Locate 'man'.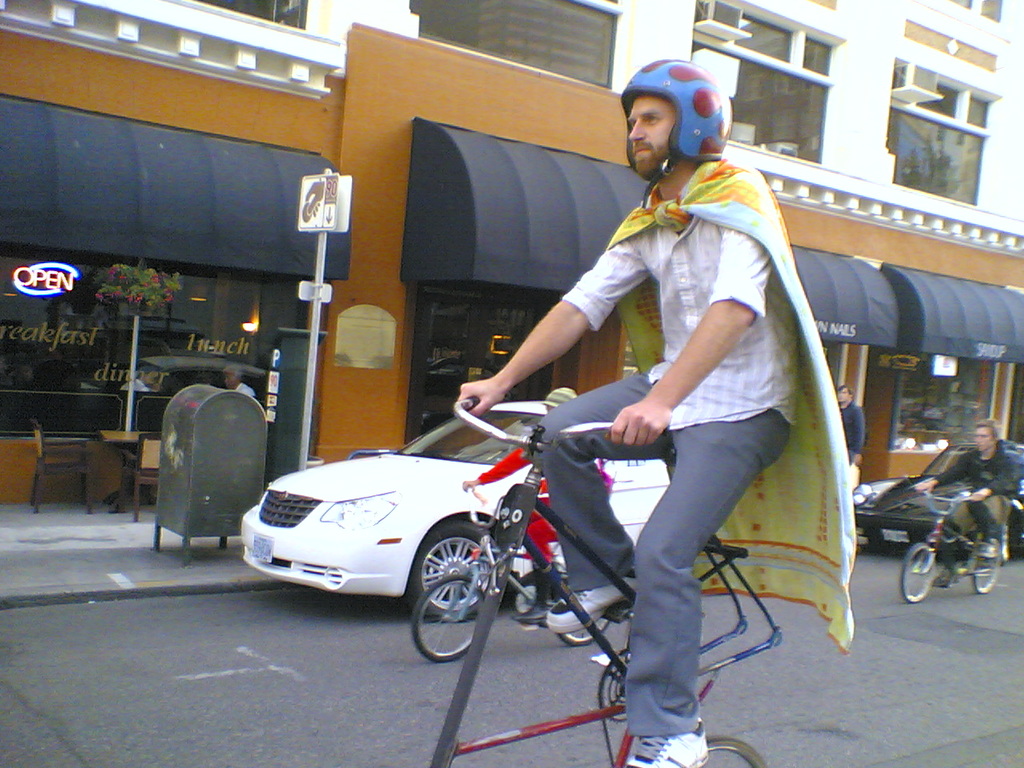
Bounding box: bbox(914, 413, 1018, 587).
